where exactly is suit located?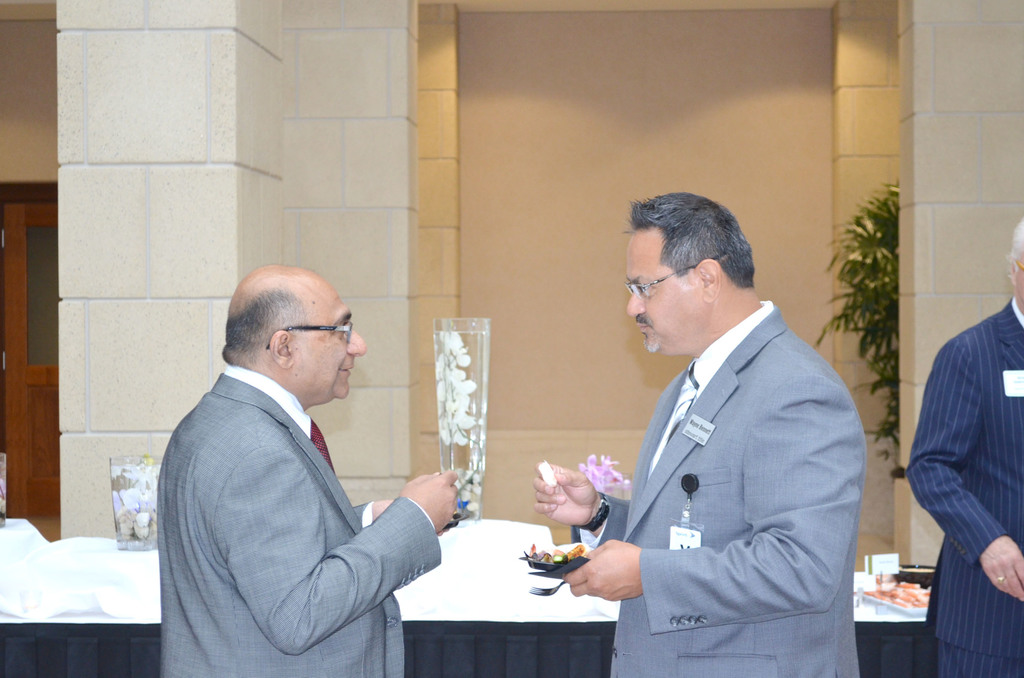
Its bounding box is {"x1": 550, "y1": 236, "x2": 875, "y2": 658}.
